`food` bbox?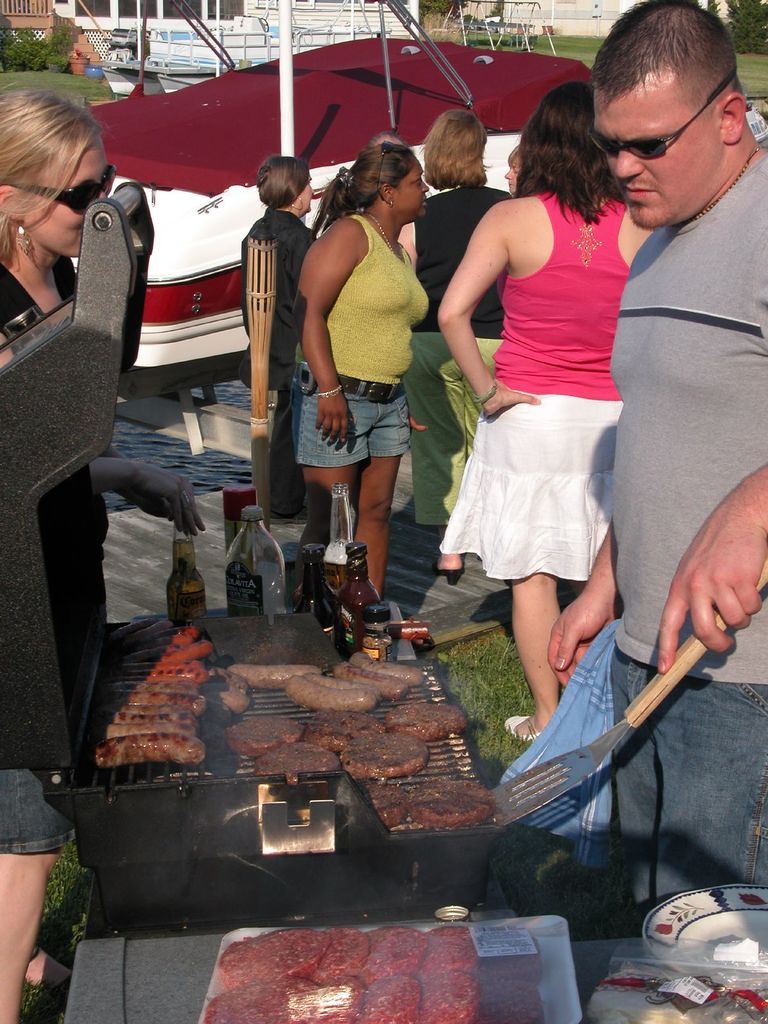
[x1=349, y1=649, x2=428, y2=689]
